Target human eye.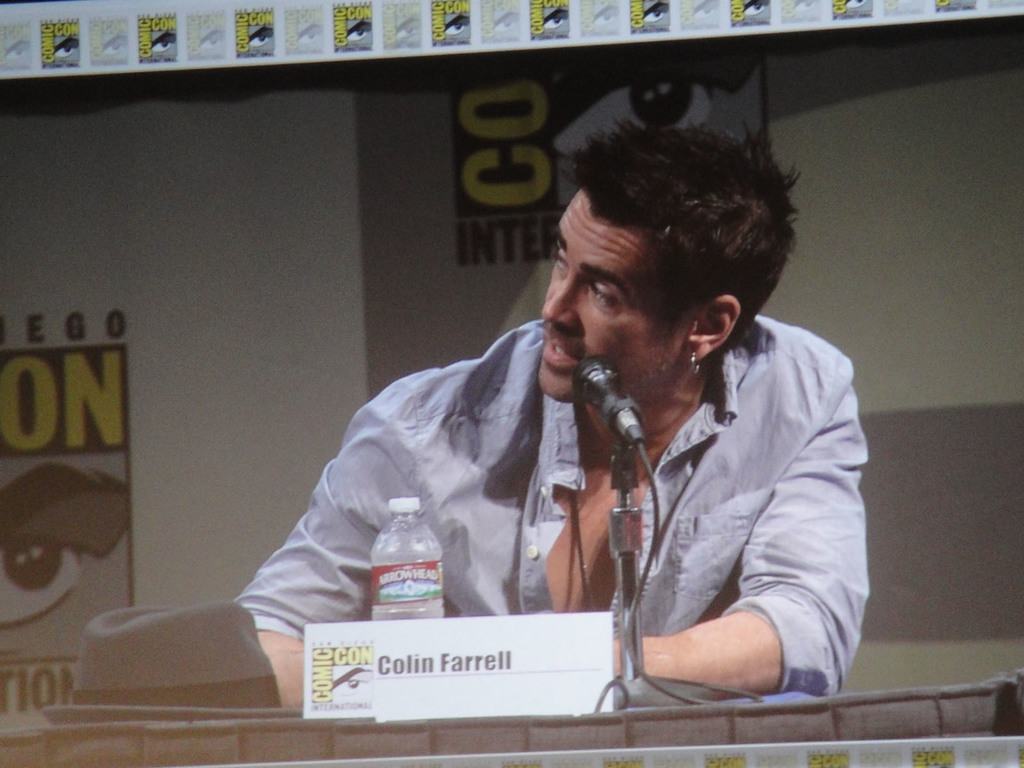
Target region: x1=592, y1=284, x2=618, y2=308.
